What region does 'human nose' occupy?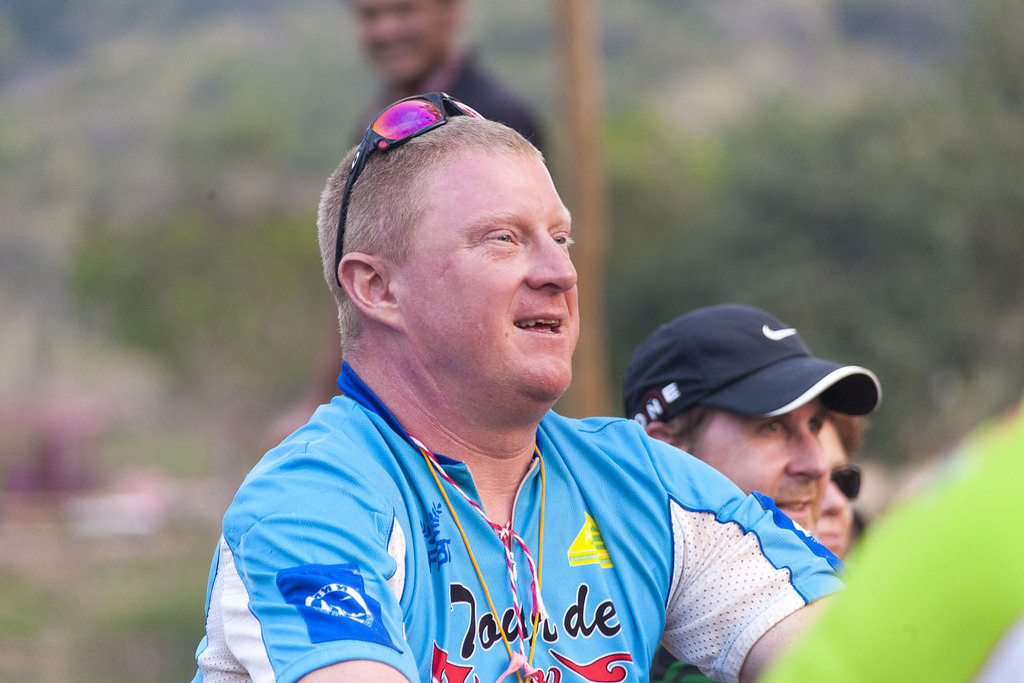
{"left": 784, "top": 419, "right": 831, "bottom": 481}.
